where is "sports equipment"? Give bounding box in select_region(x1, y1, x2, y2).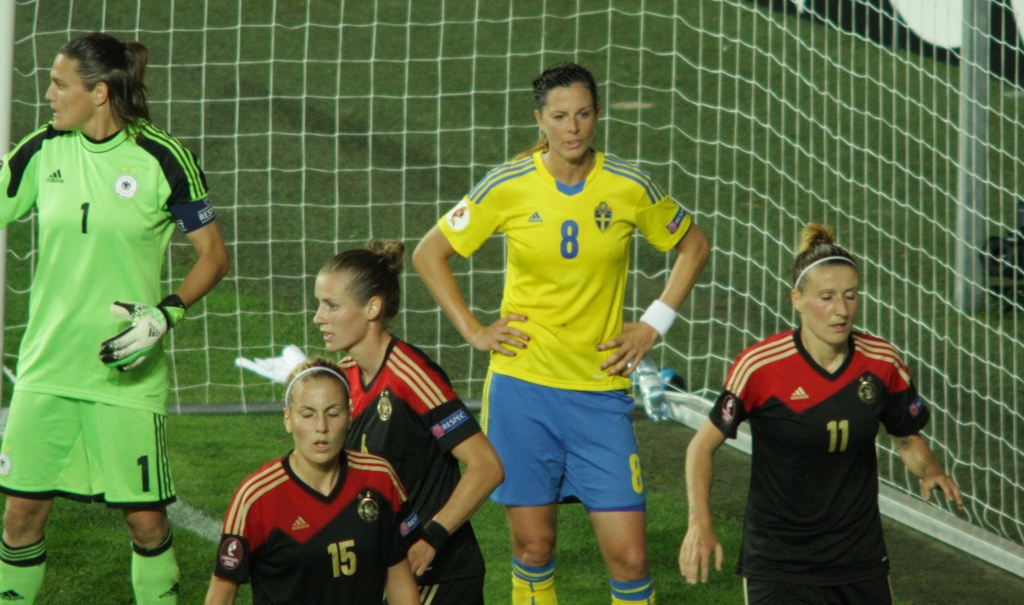
select_region(99, 290, 184, 370).
